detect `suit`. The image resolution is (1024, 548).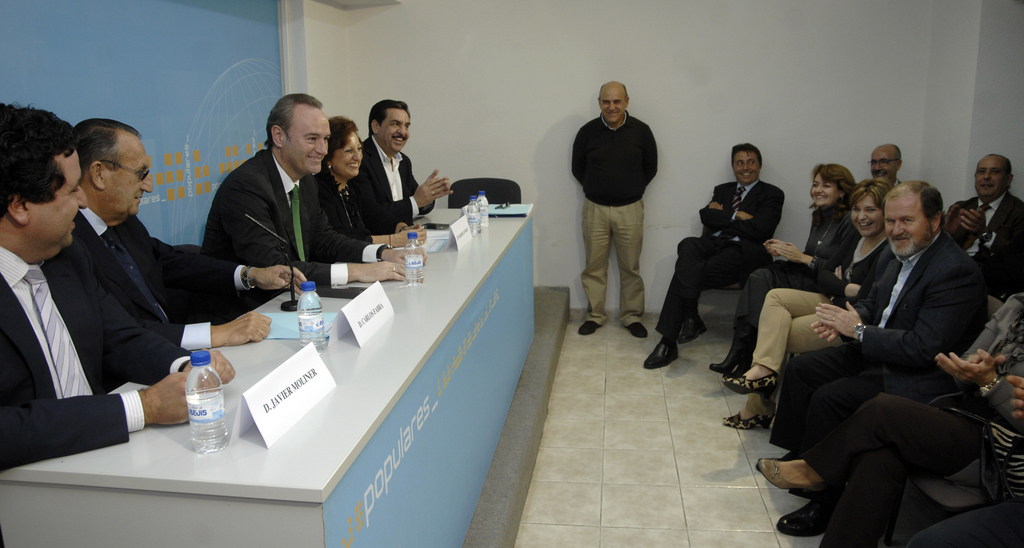
(958,191,1023,295).
